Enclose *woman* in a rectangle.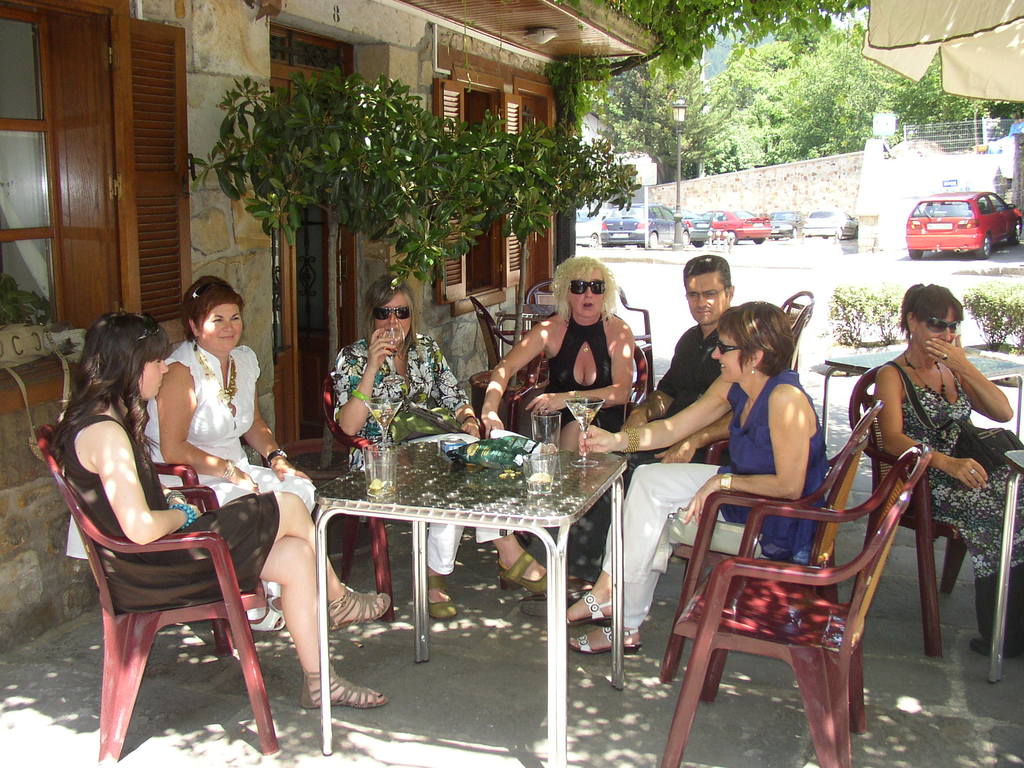
x1=330 y1=273 x2=549 y2=620.
